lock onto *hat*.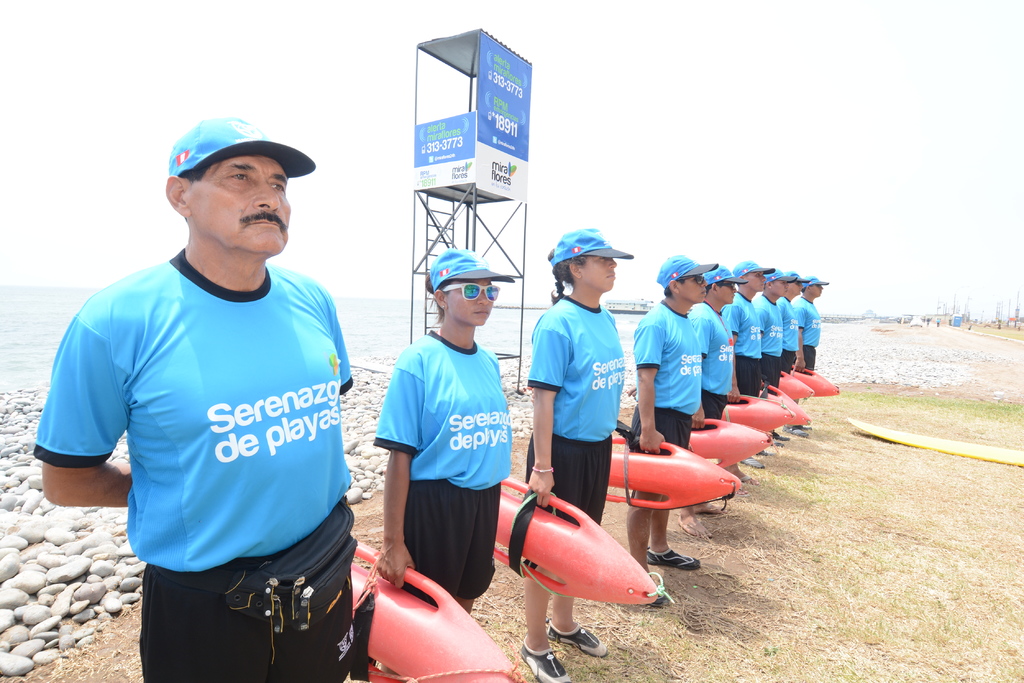
Locked: bbox=[739, 259, 774, 280].
